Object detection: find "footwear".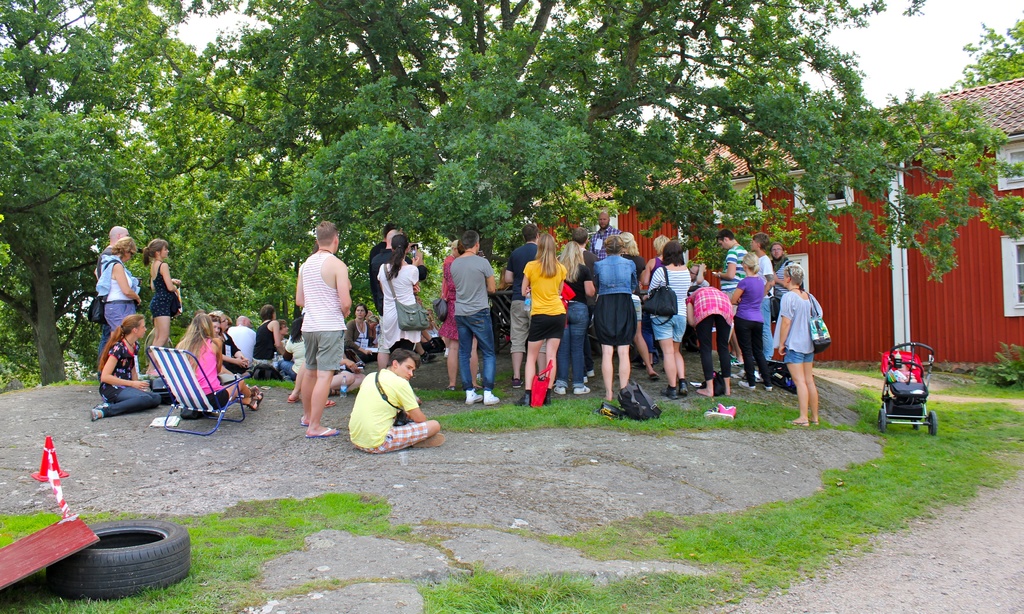
detection(301, 416, 307, 426).
